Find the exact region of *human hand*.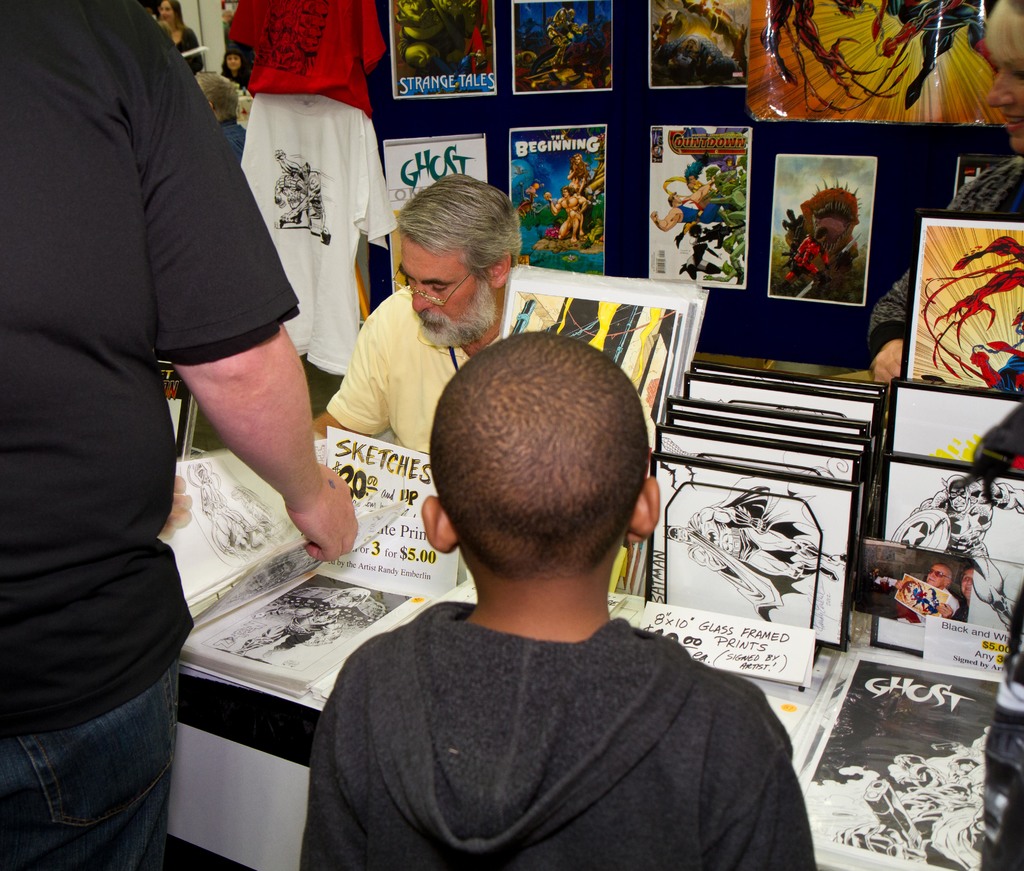
Exact region: [x1=304, y1=636, x2=328, y2=645].
